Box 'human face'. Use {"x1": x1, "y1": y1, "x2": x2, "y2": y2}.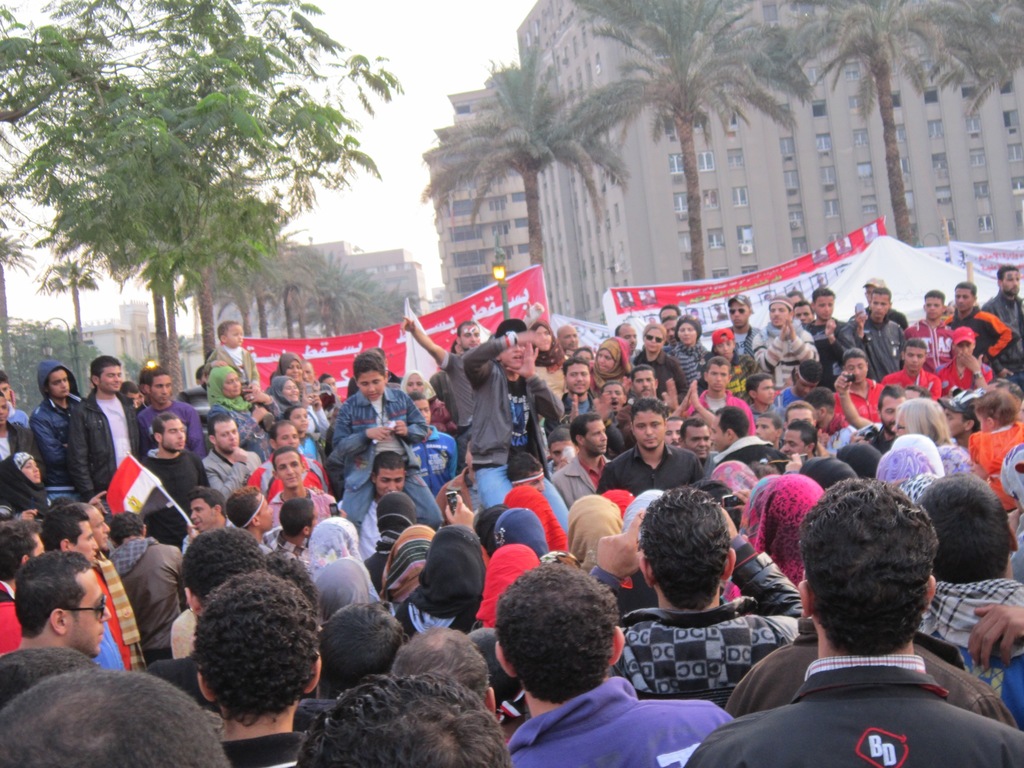
{"x1": 644, "y1": 328, "x2": 664, "y2": 352}.
